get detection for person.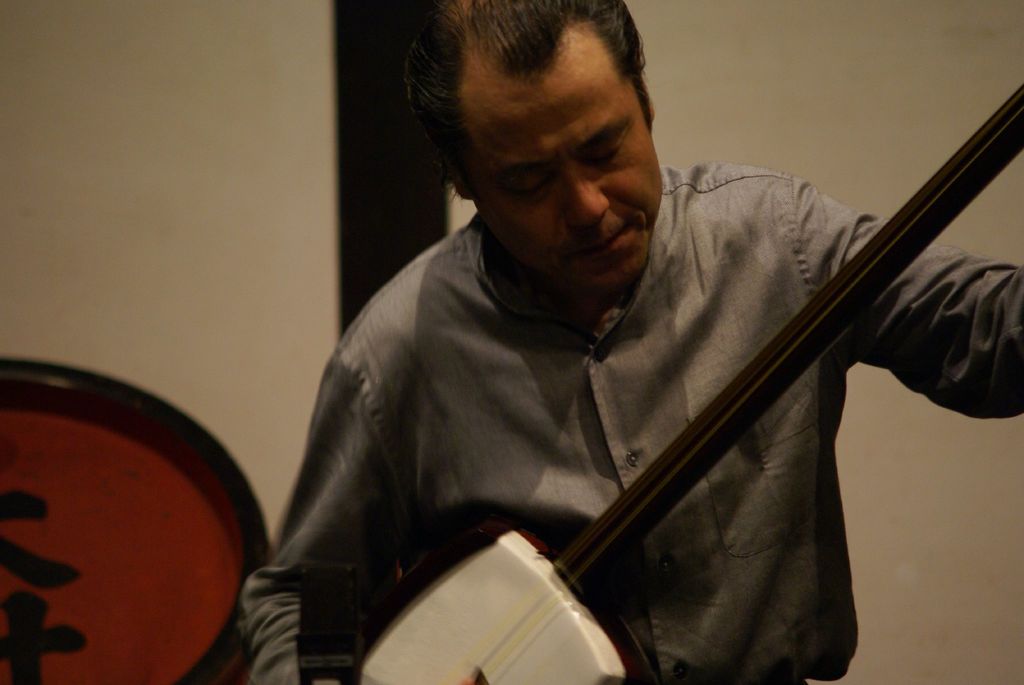
Detection: x1=272, y1=29, x2=997, y2=684.
